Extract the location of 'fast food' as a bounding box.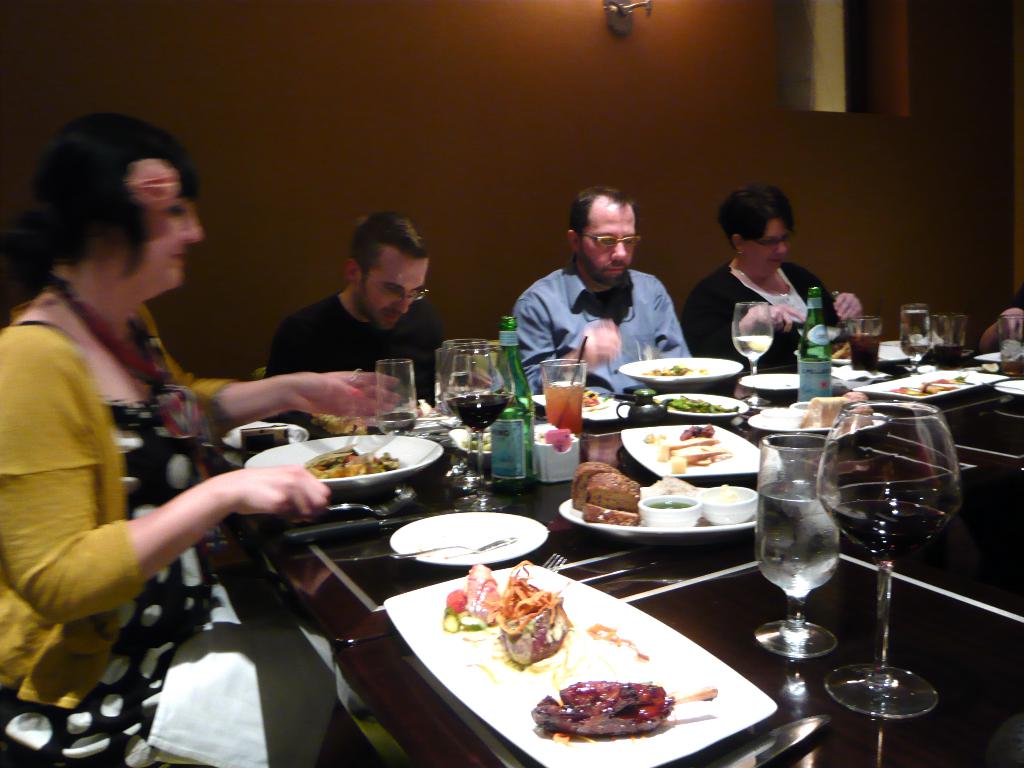
485:558:572:678.
